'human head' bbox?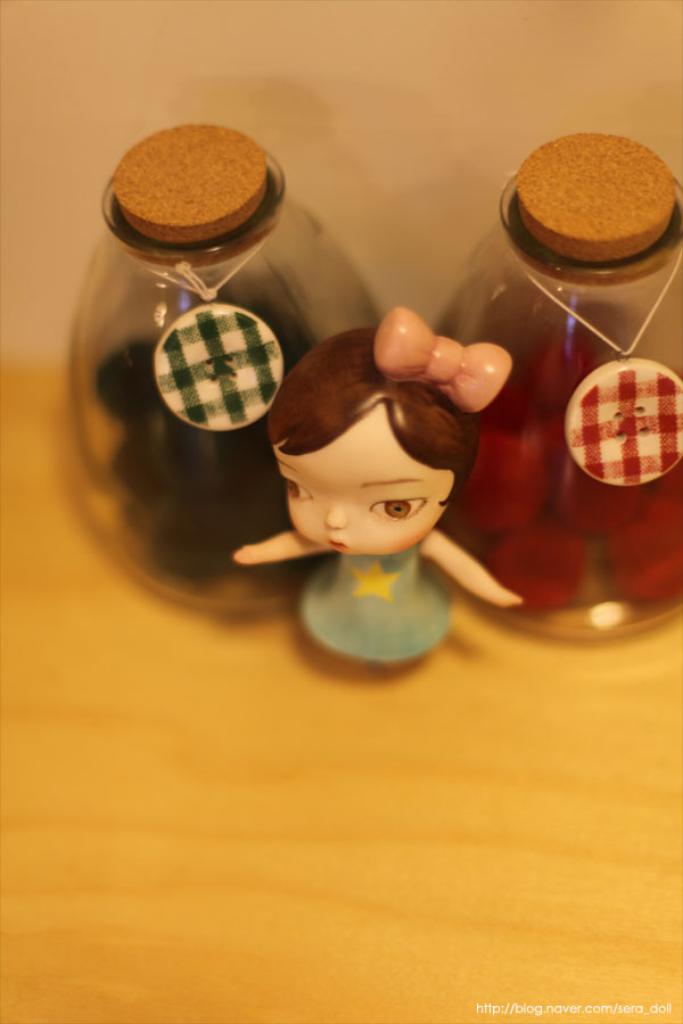
BBox(270, 306, 500, 540)
